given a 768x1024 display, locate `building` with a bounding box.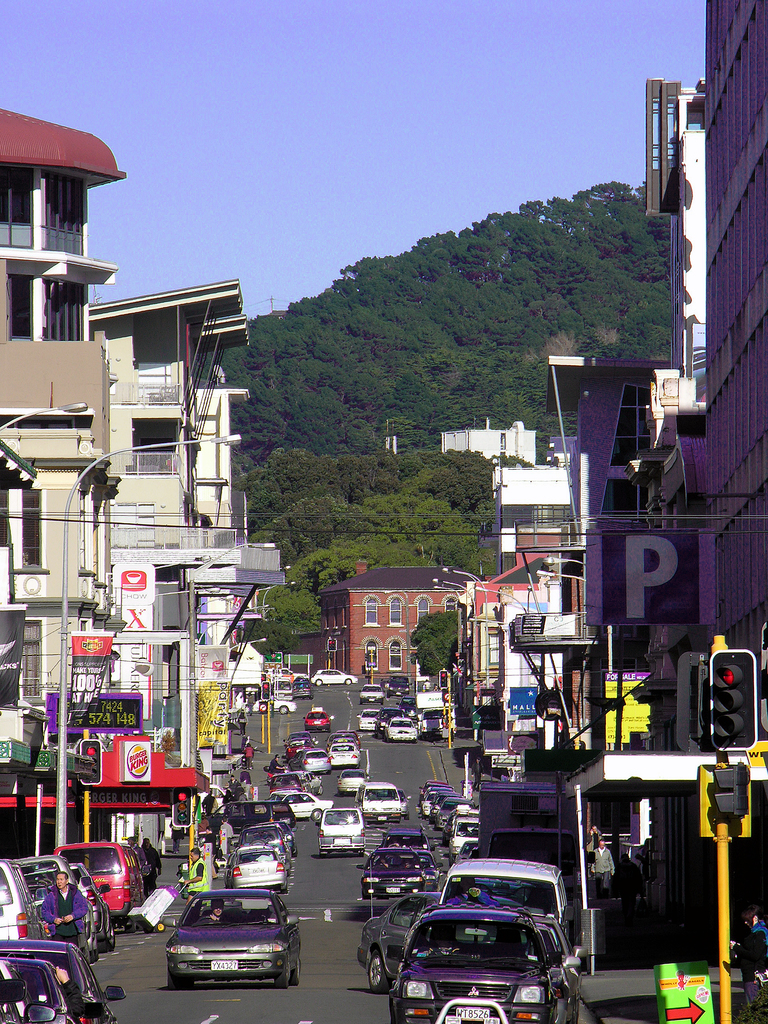
Located: [0,110,209,856].
